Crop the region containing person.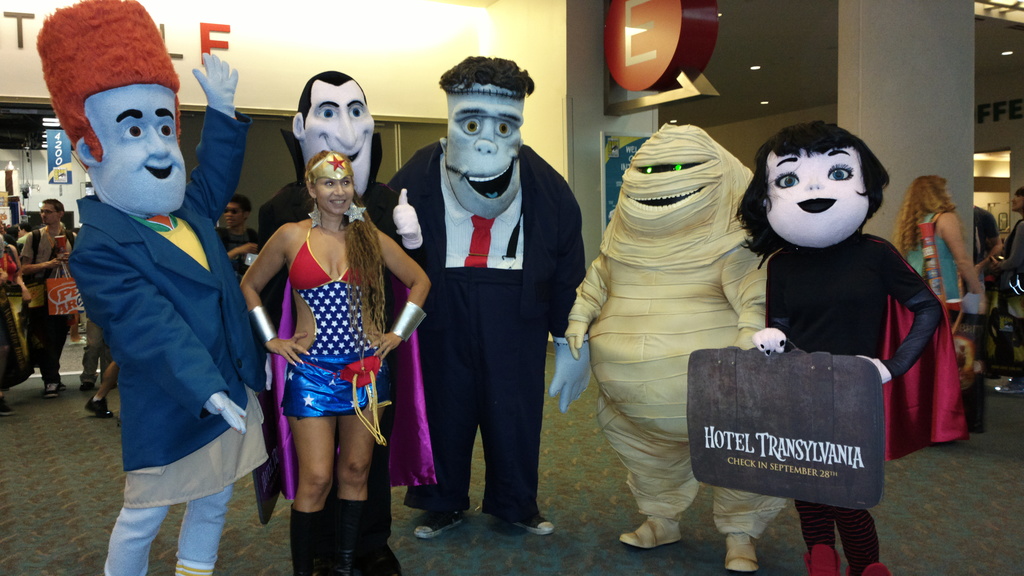
Crop region: [212,199,259,274].
